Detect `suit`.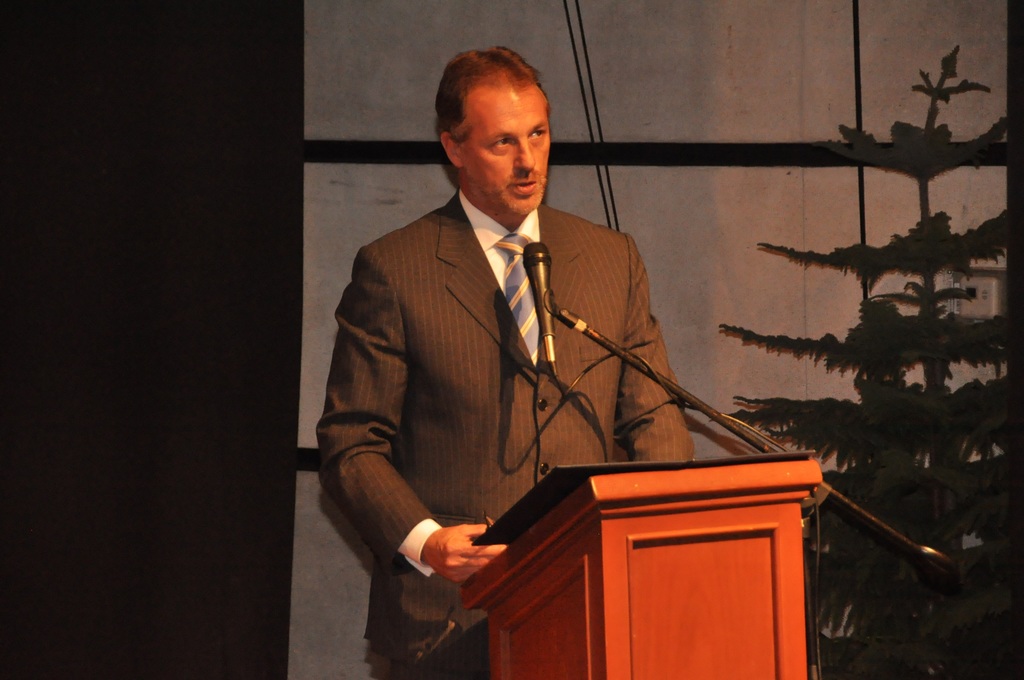
Detected at left=330, top=92, right=717, bottom=631.
